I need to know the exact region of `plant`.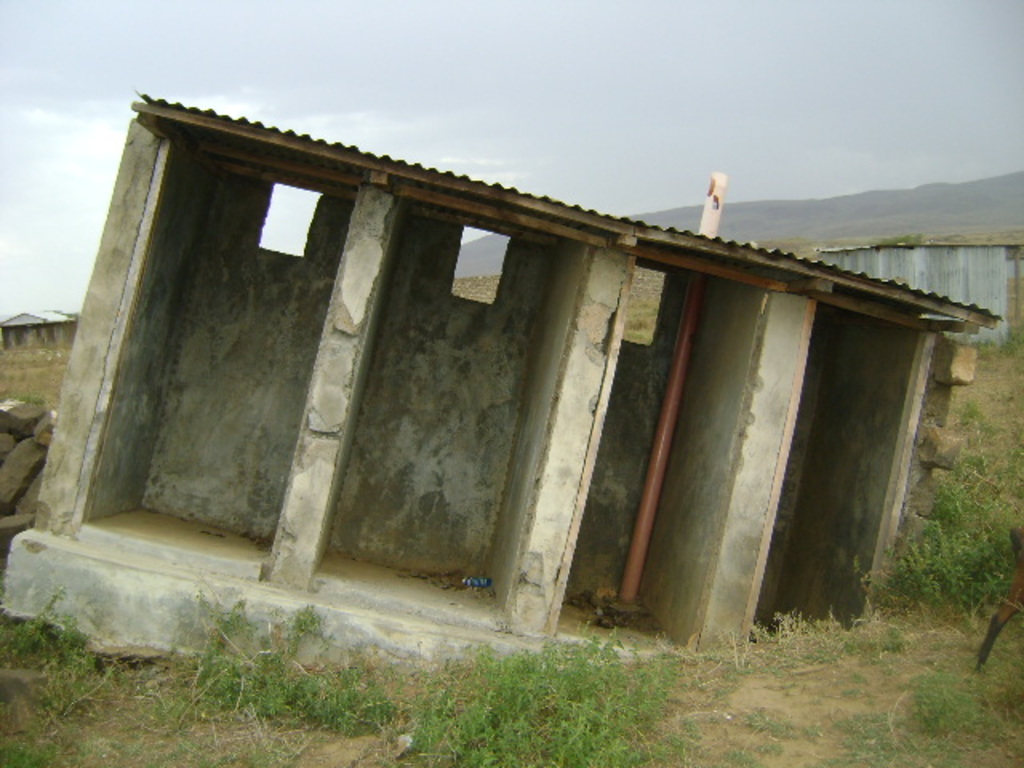
Region: l=754, t=221, r=1022, b=277.
